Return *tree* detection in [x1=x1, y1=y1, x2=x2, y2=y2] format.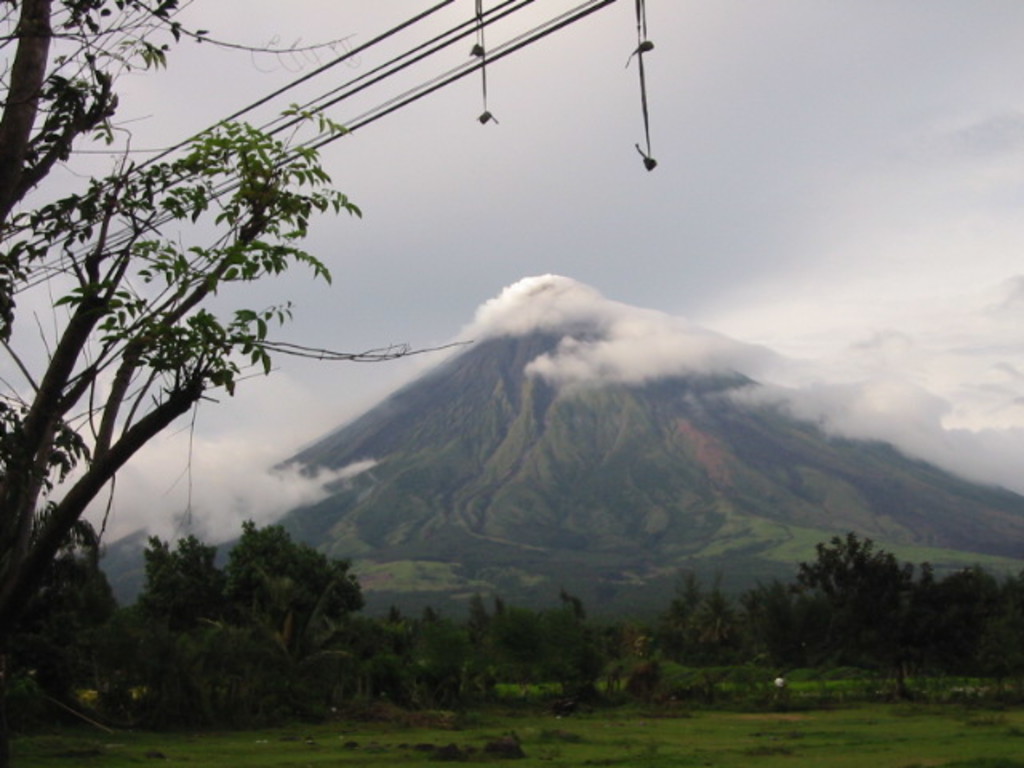
[x1=648, y1=570, x2=706, y2=656].
